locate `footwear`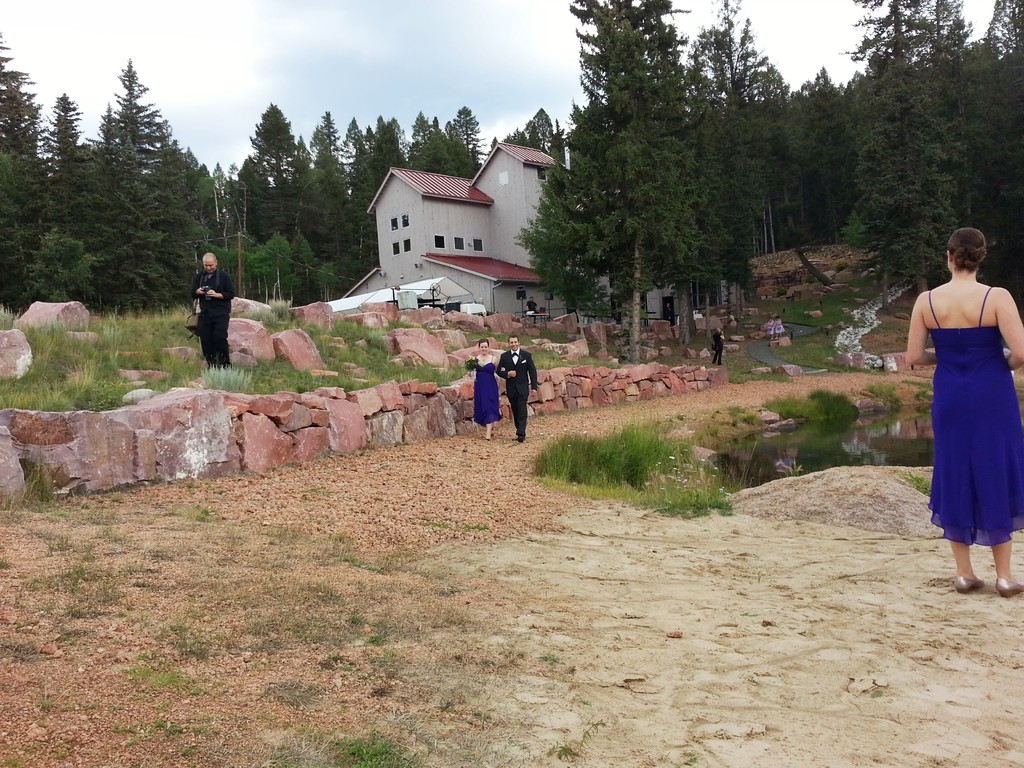
(952,575,984,593)
